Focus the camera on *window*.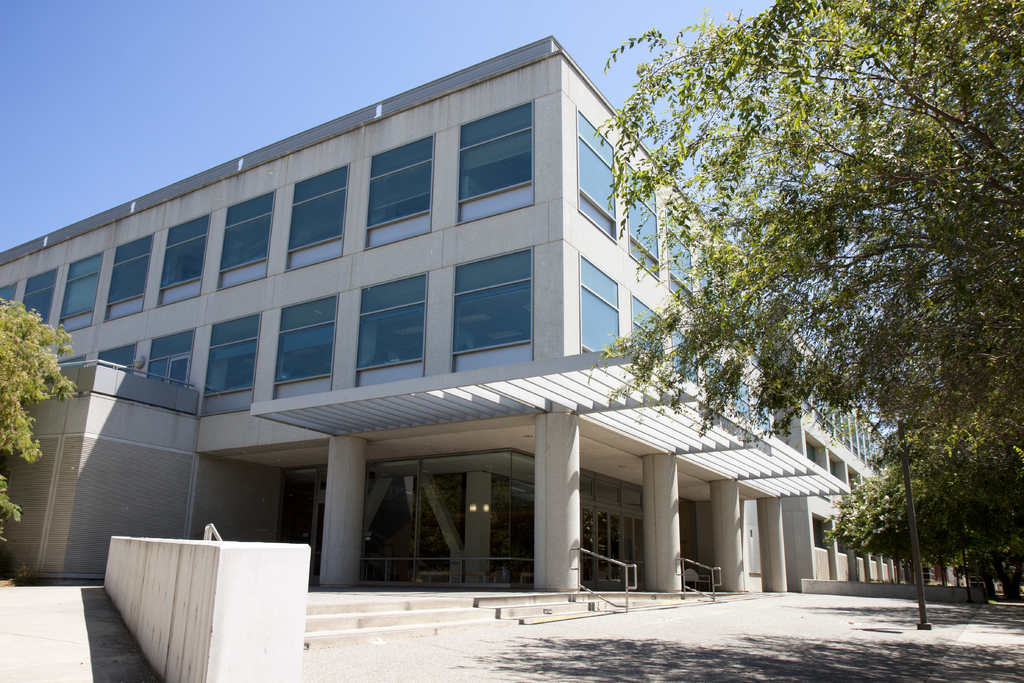
Focus region: l=624, t=288, r=665, b=373.
